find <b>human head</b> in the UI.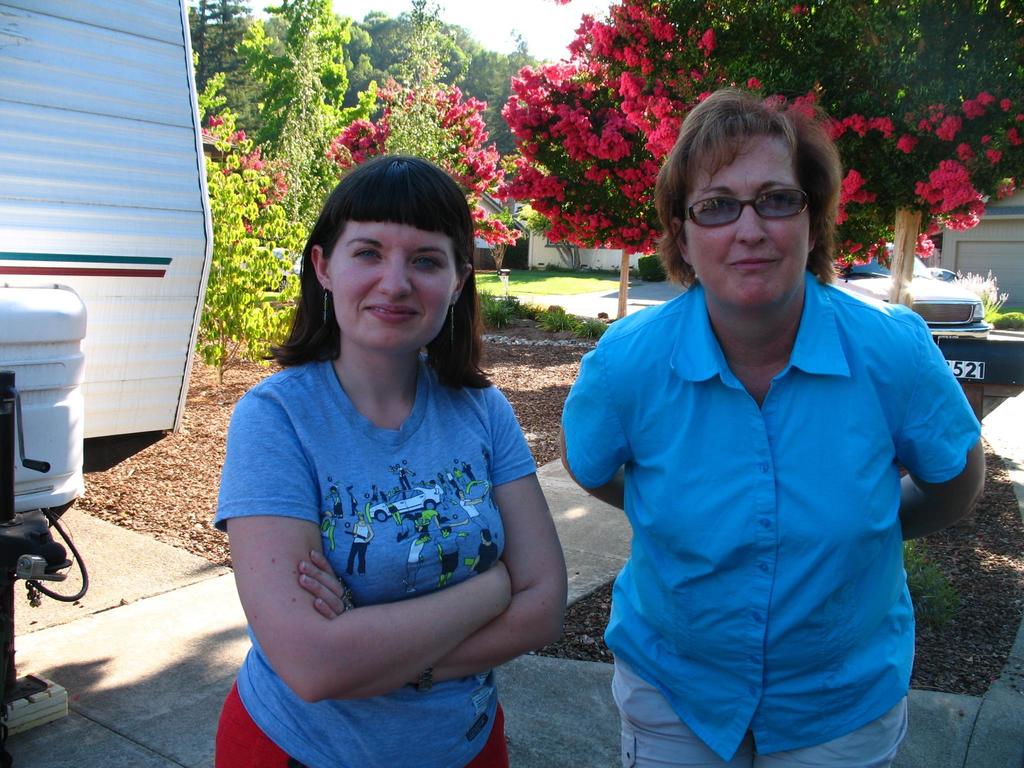
UI element at (665,93,838,319).
